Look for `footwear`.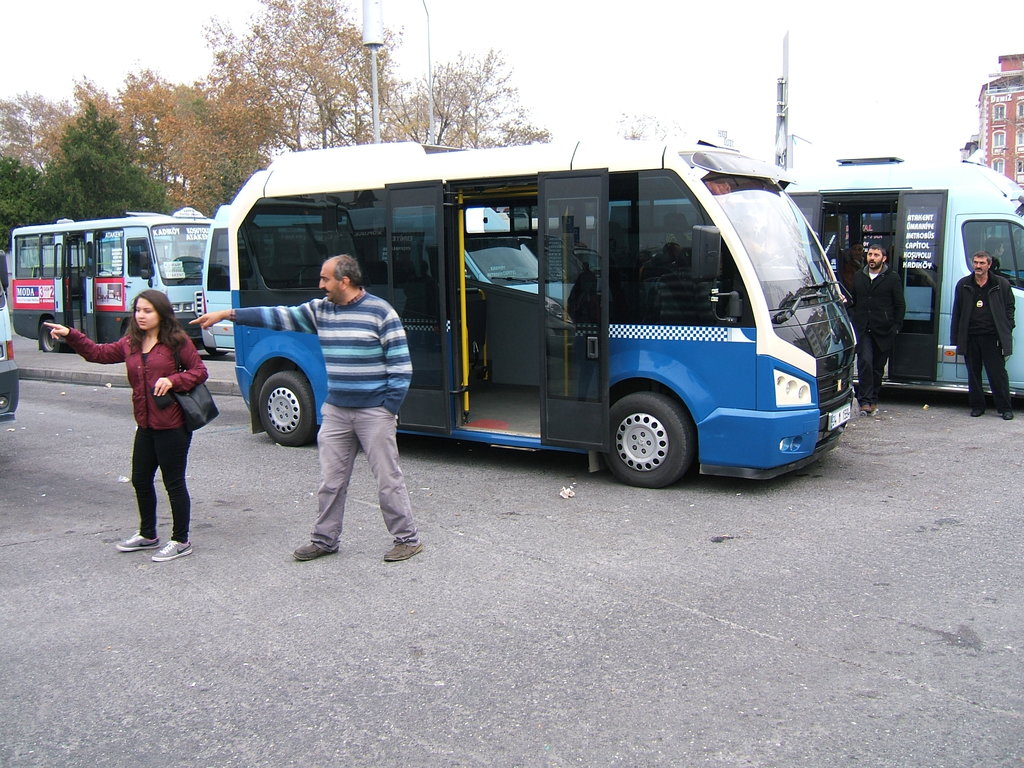
Found: <box>1000,408,1013,422</box>.
